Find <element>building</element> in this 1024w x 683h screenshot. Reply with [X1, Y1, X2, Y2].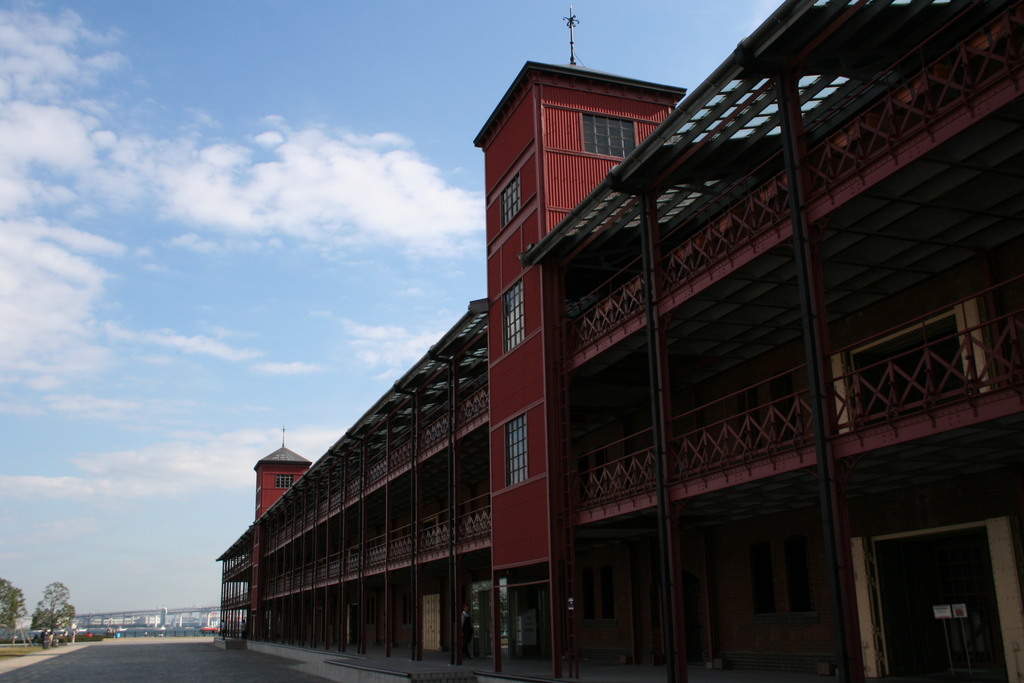
[213, 0, 1021, 682].
